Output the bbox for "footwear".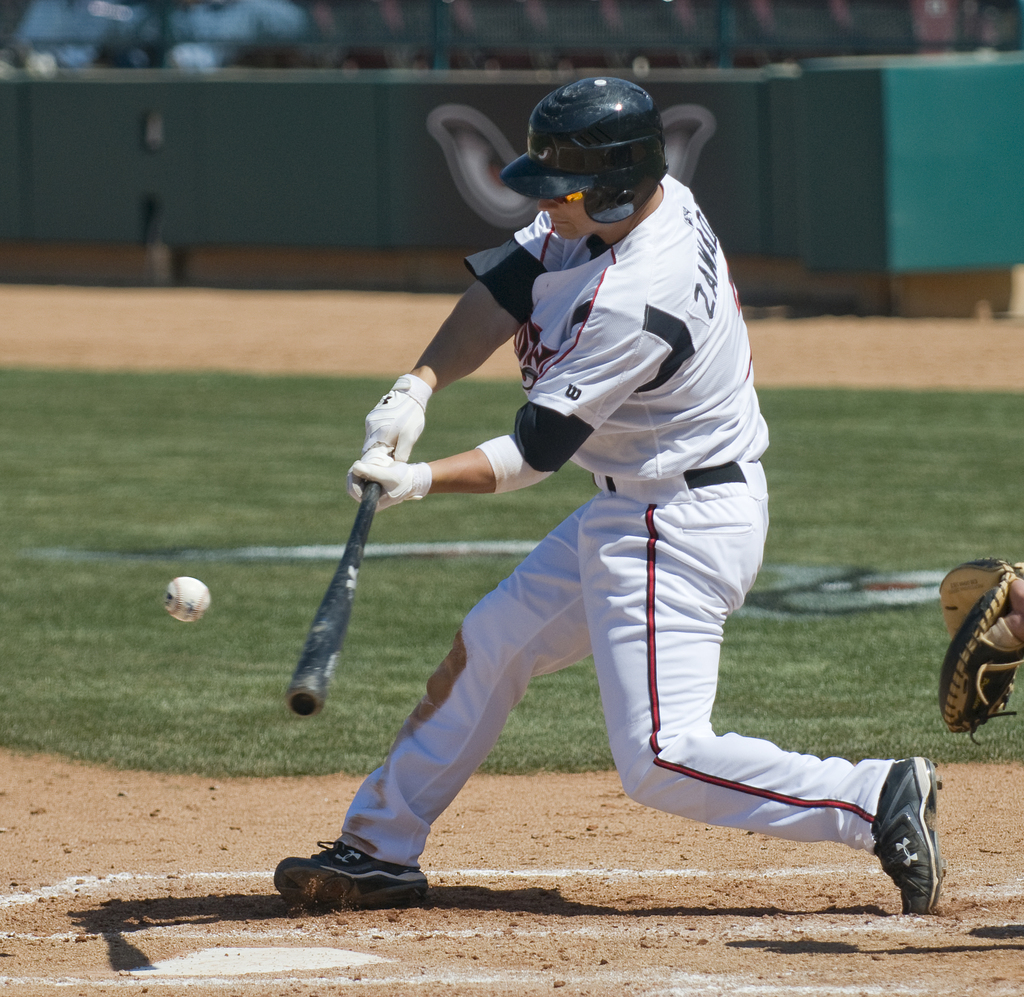
l=291, t=831, r=433, b=920.
